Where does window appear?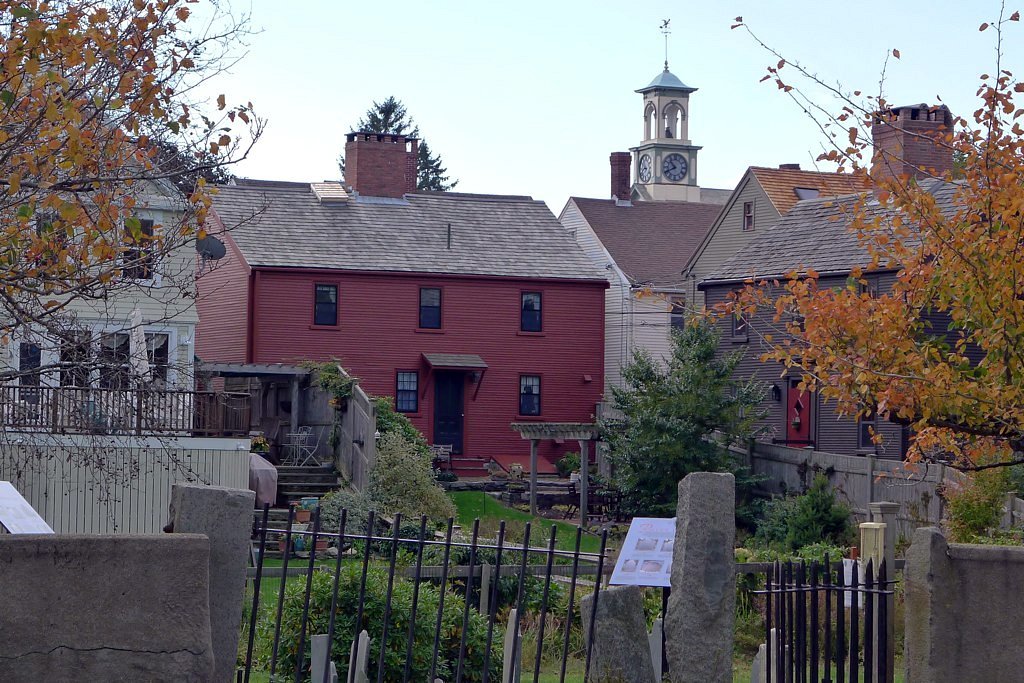
Appears at 56,328,91,395.
